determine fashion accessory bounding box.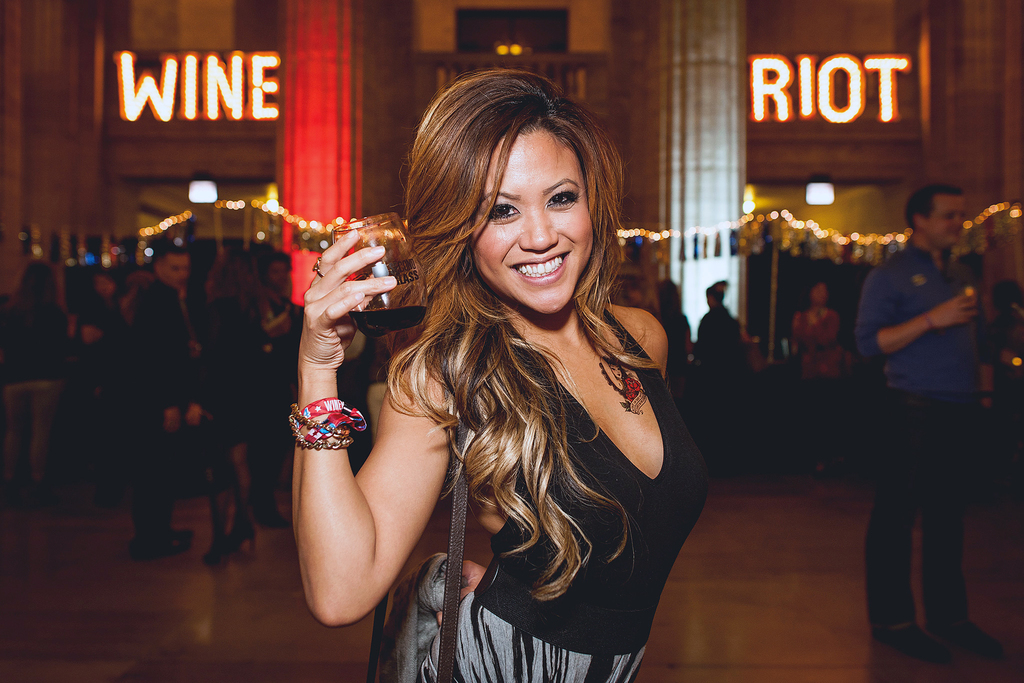
Determined: {"x1": 283, "y1": 392, "x2": 371, "y2": 448}.
